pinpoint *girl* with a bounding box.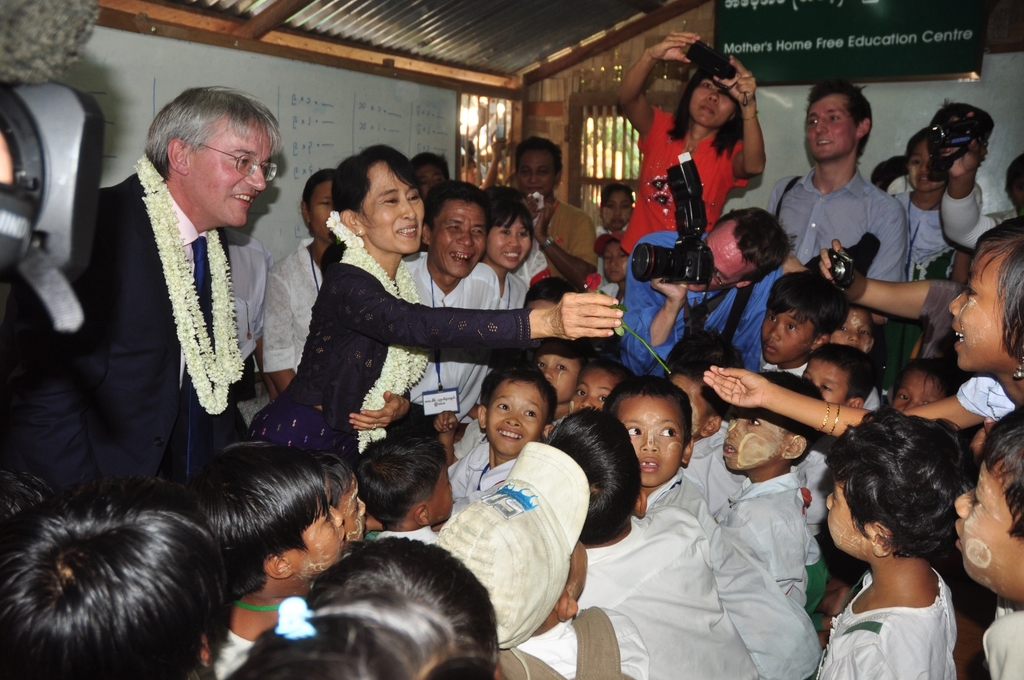
<box>814,400,986,679</box>.
